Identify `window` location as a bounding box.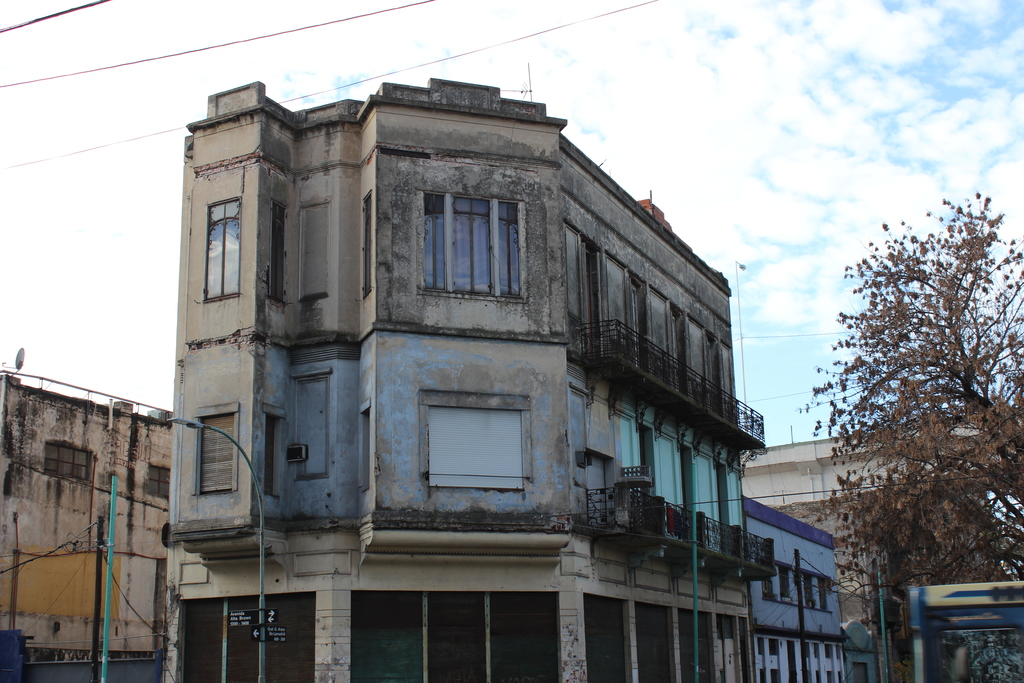
(x1=804, y1=643, x2=812, y2=659).
